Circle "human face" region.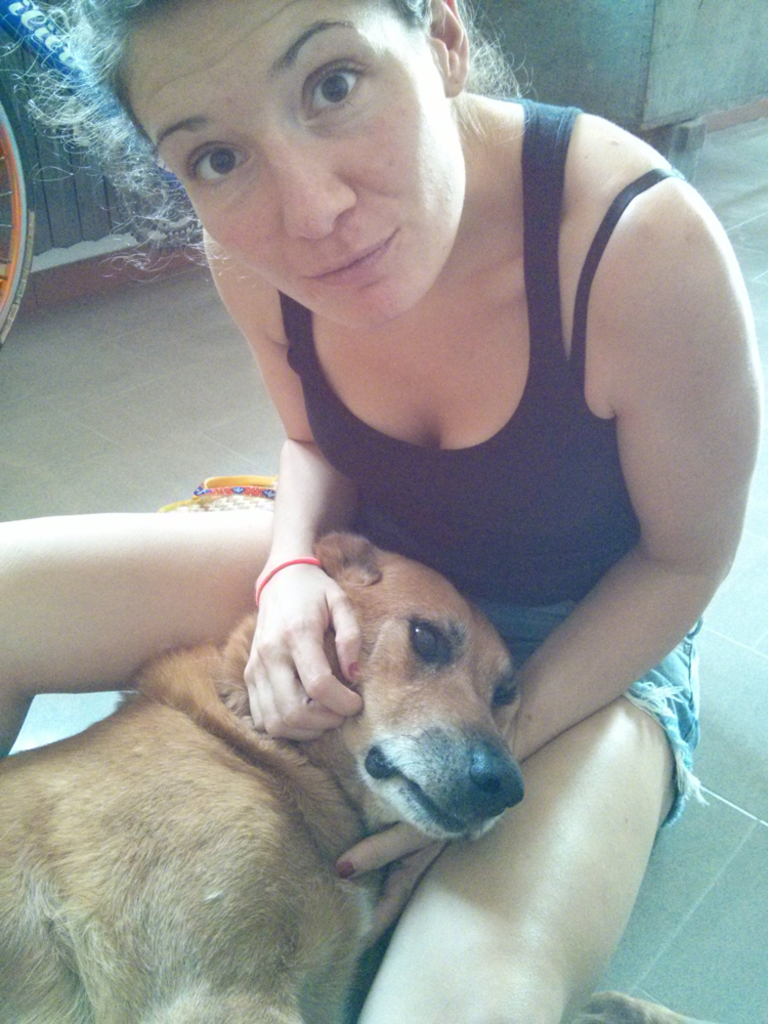
Region: BBox(120, 0, 464, 329).
